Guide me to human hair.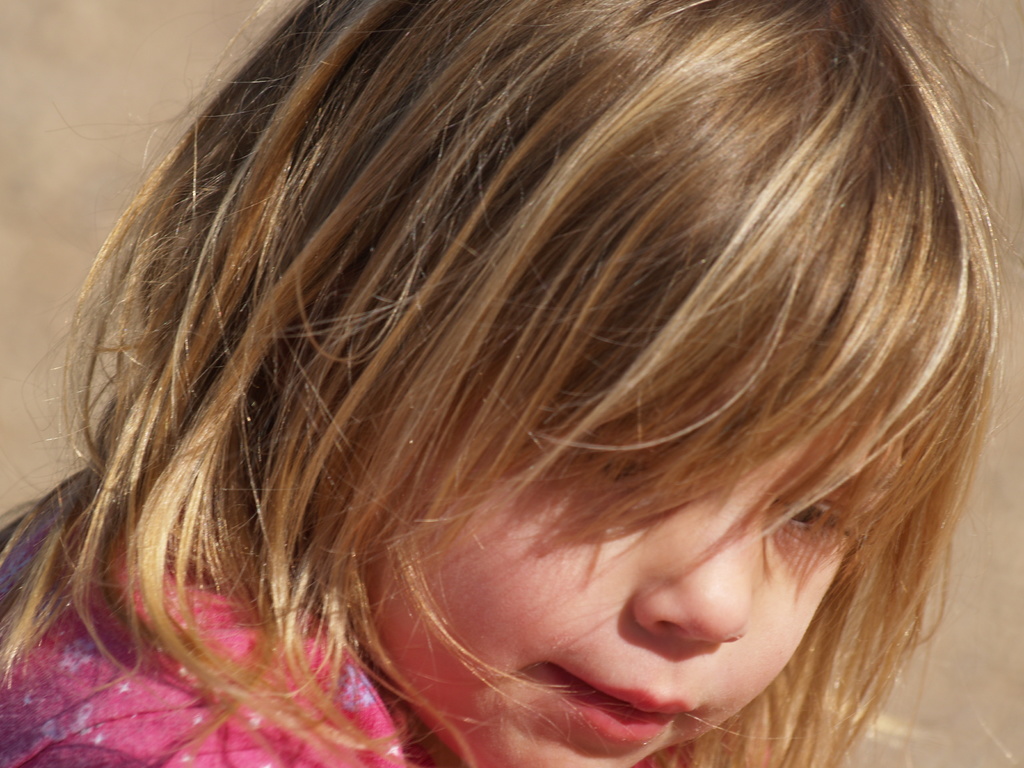
Guidance: (0, 0, 1023, 767).
